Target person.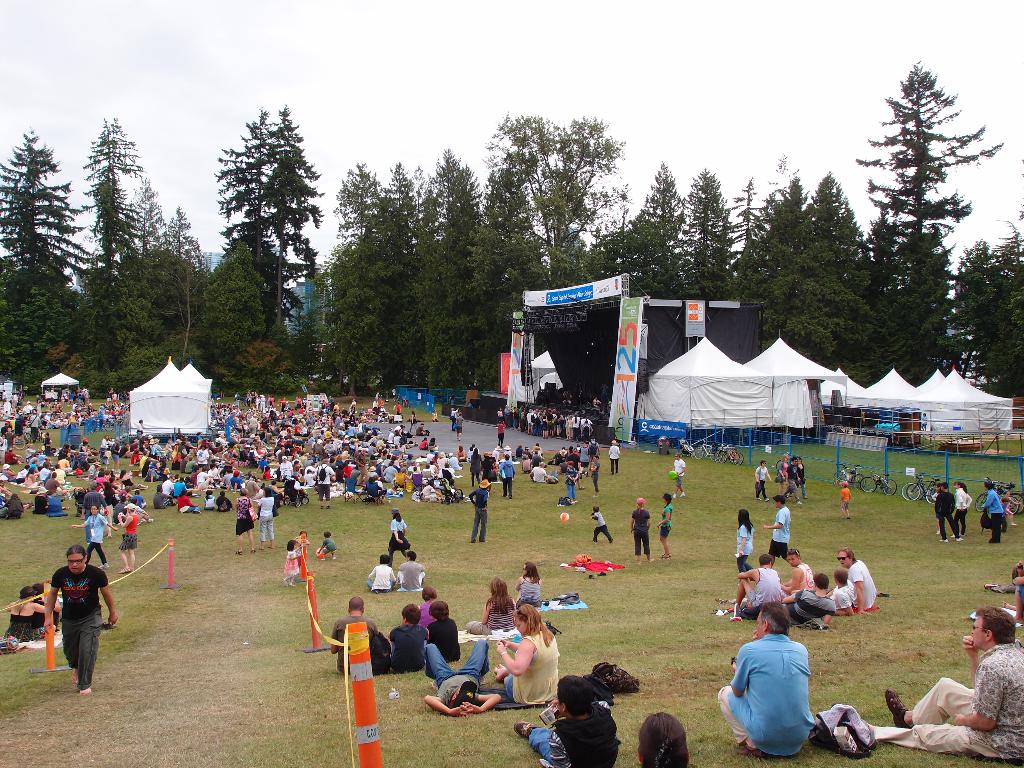
Target region: rect(657, 487, 673, 563).
